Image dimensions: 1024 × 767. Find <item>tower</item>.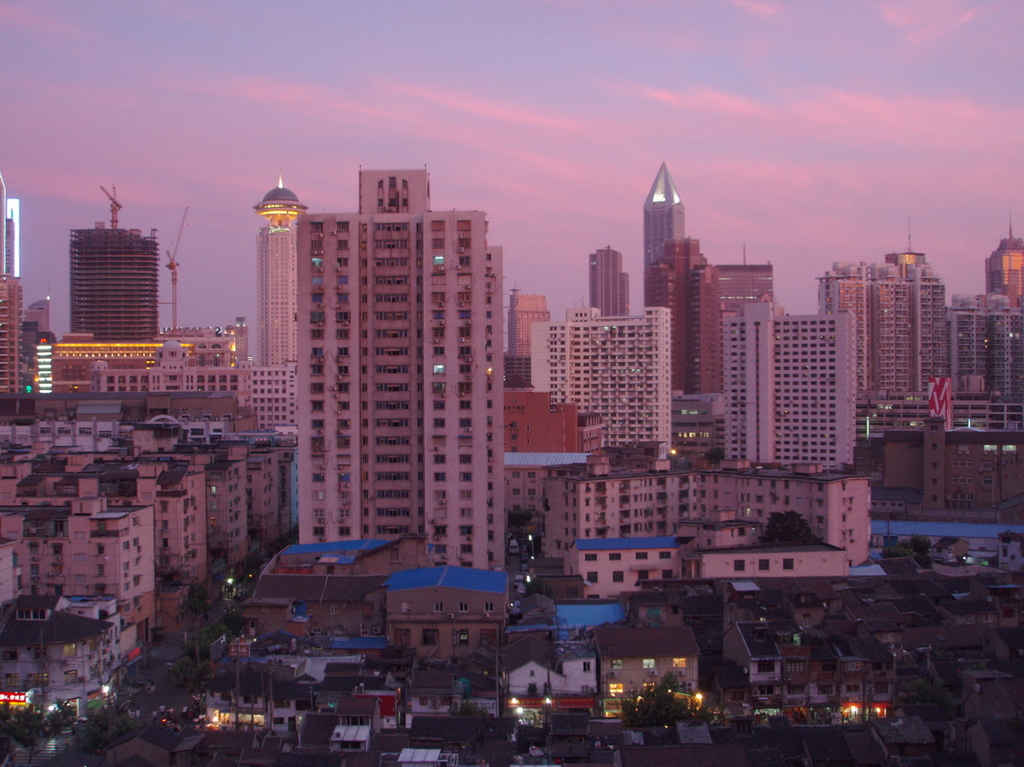
710:308:857:491.
